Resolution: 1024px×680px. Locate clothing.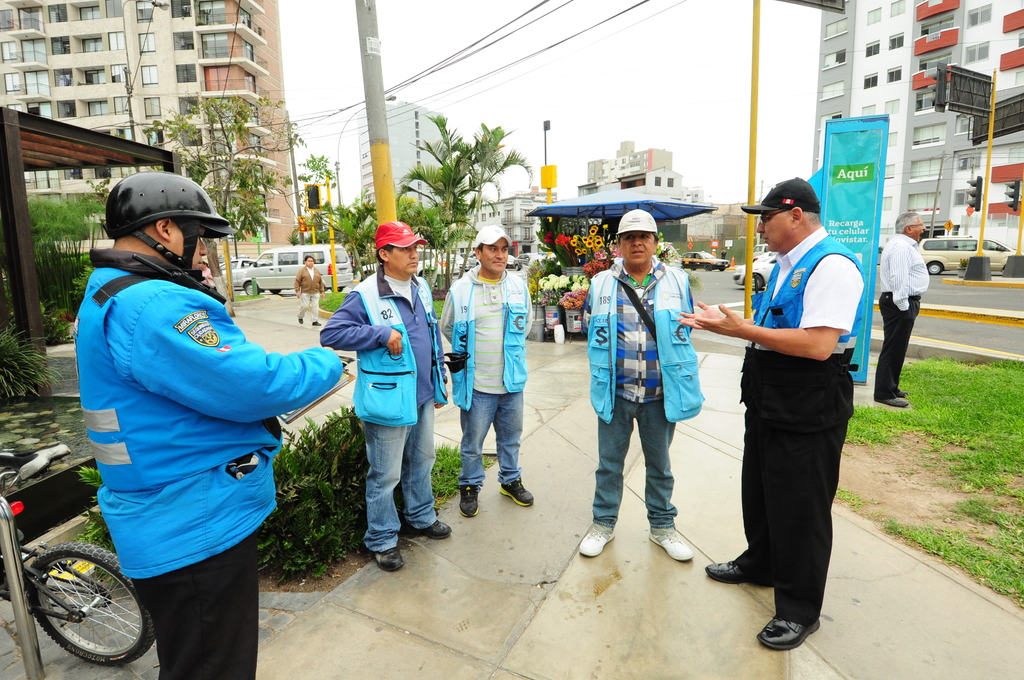
[440,270,536,486].
